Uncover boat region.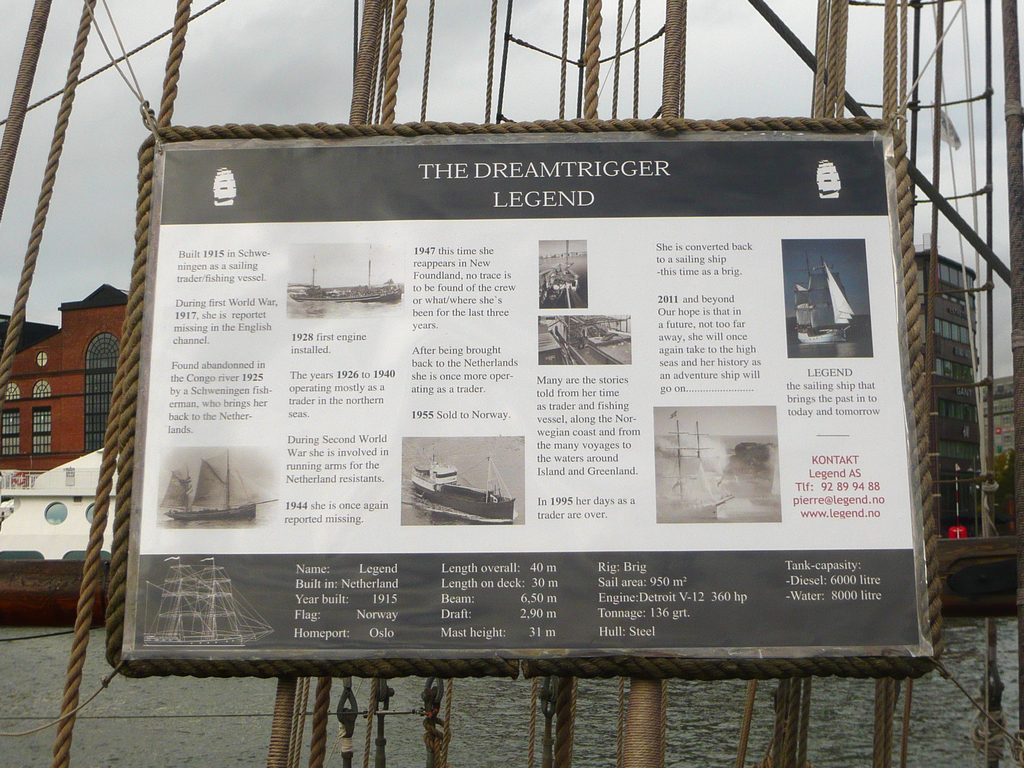
Uncovered: locate(0, 0, 1023, 767).
